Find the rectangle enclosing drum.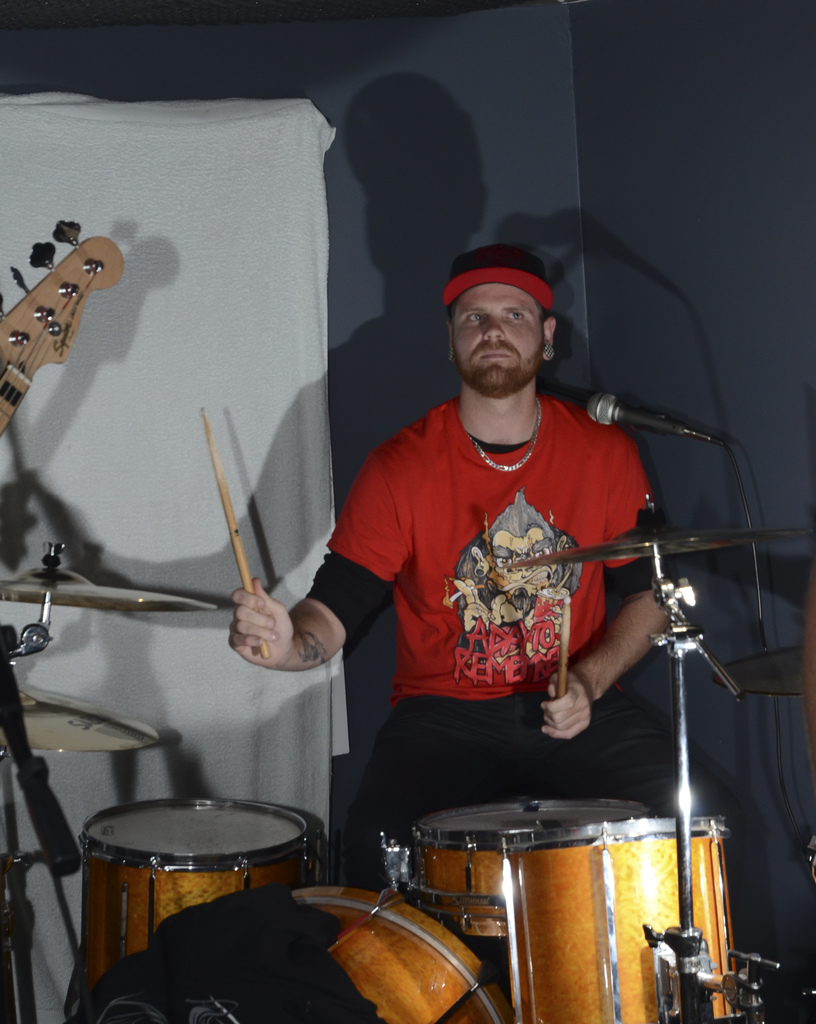
BBox(77, 797, 313, 988).
